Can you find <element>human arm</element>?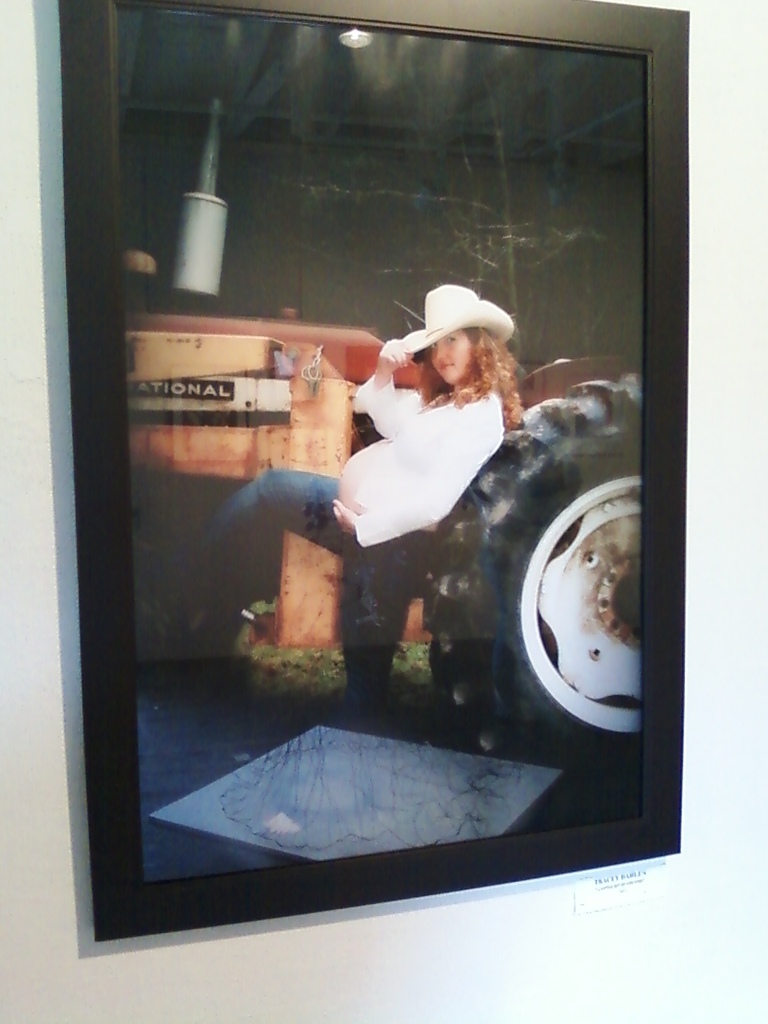
Yes, bounding box: bbox(332, 399, 537, 551).
